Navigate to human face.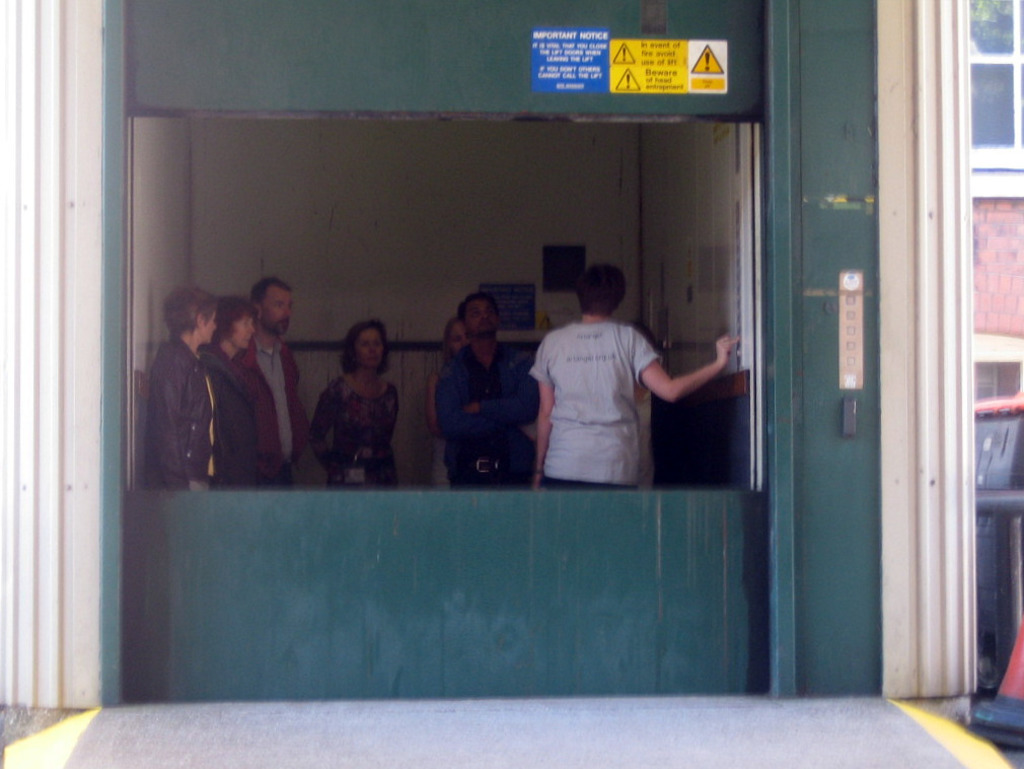
Navigation target: crop(193, 311, 215, 343).
